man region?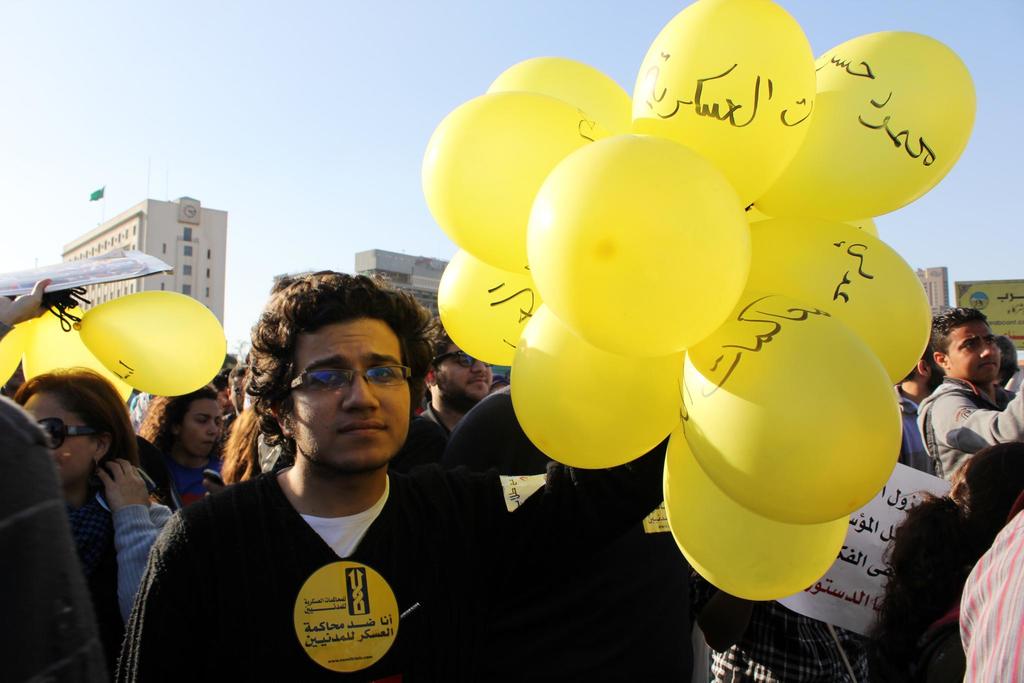
Rect(917, 308, 1023, 483)
